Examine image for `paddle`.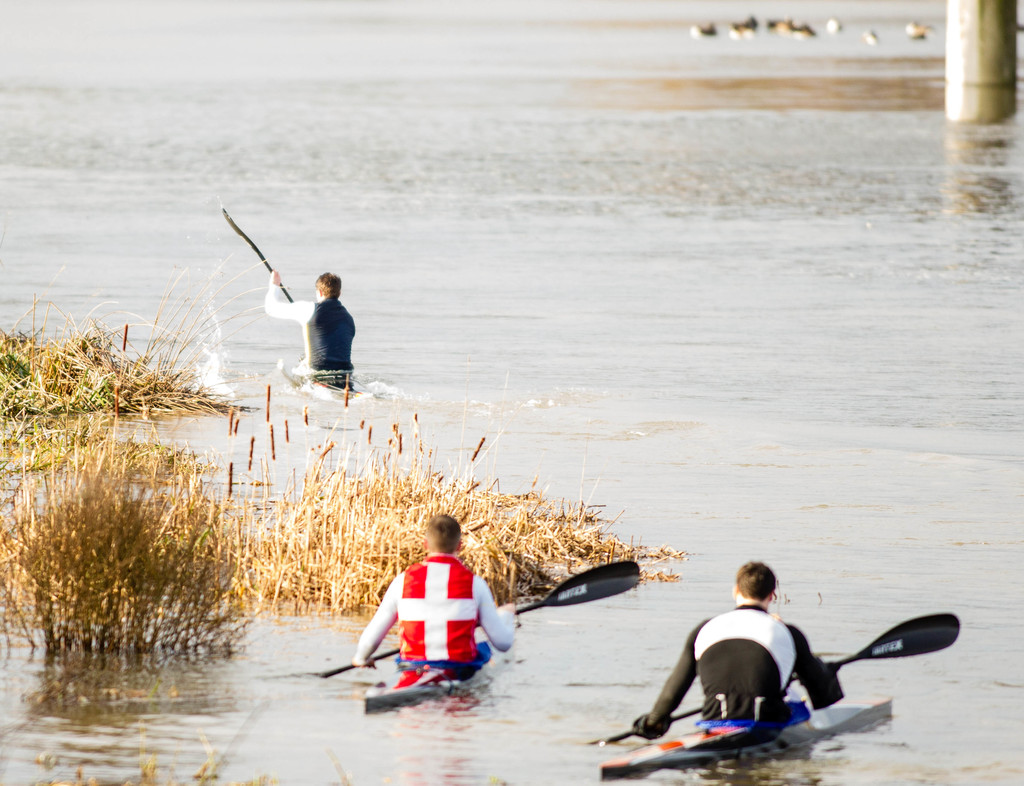
Examination result: 589,611,961,746.
